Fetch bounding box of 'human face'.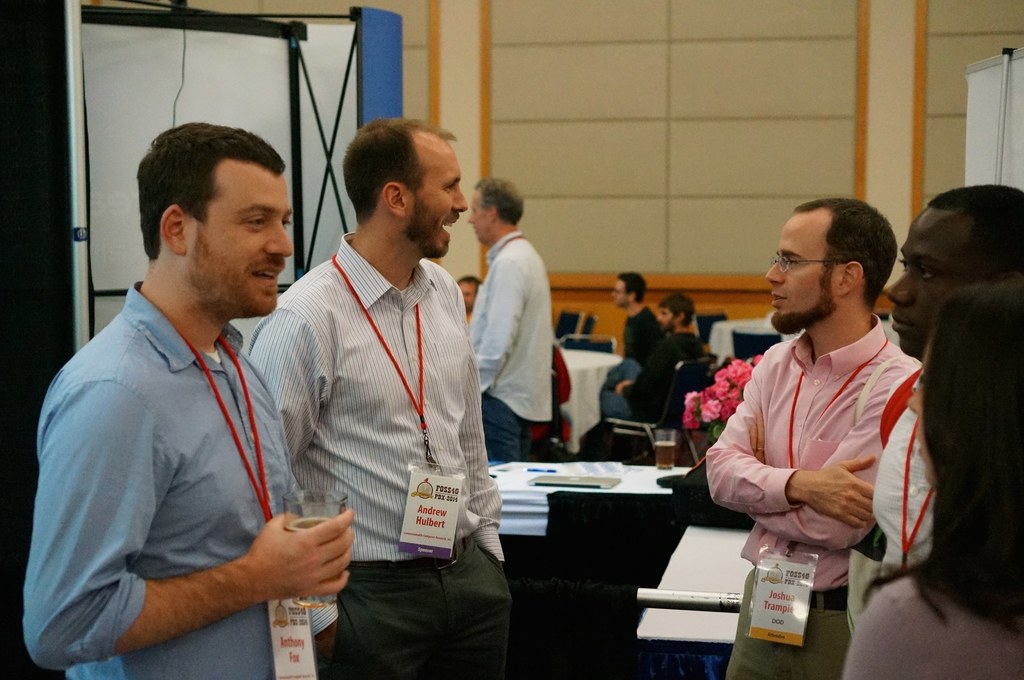
Bbox: (417, 132, 467, 257).
